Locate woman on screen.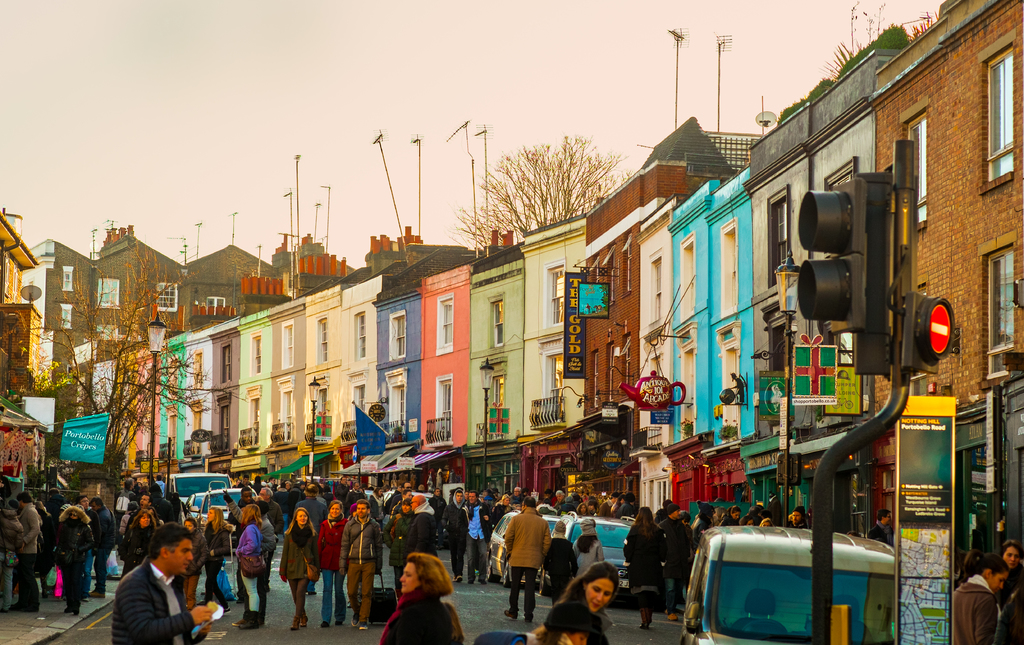
On screen at locate(122, 511, 163, 577).
